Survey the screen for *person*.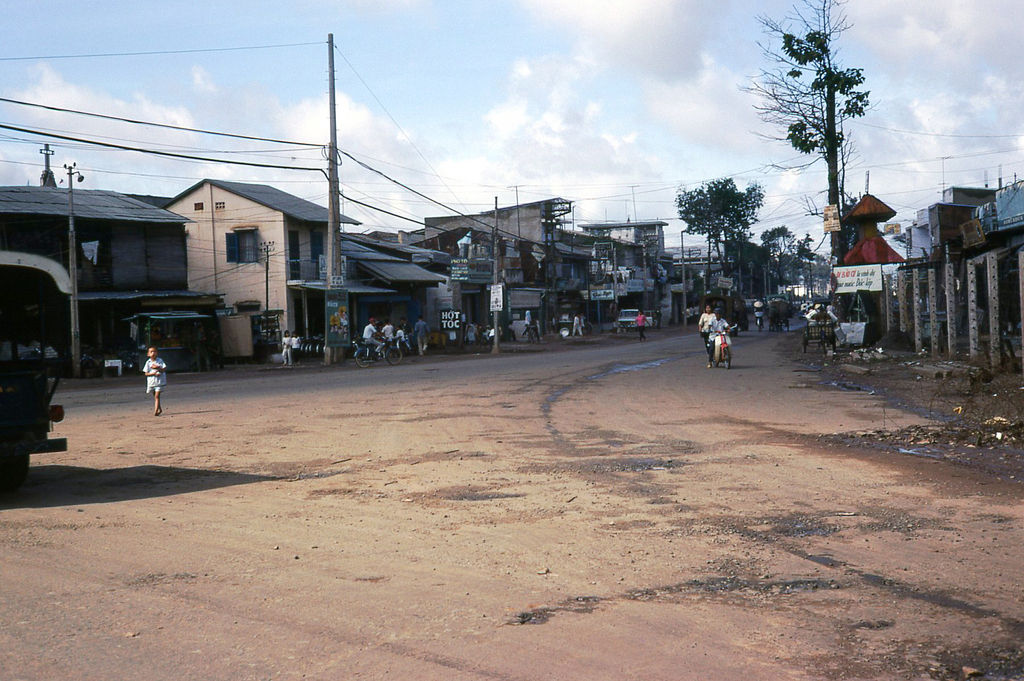
Survey found: {"left": 362, "top": 317, "right": 388, "bottom": 367}.
